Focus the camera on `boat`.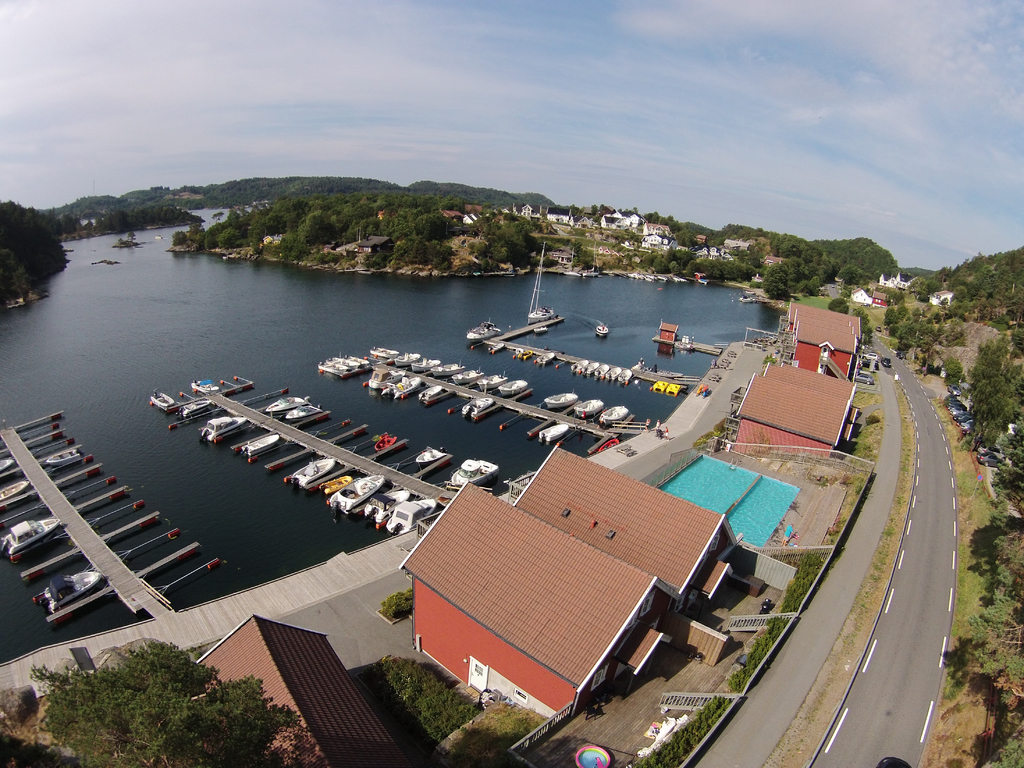
Focus region: left=357, top=267, right=374, bottom=276.
